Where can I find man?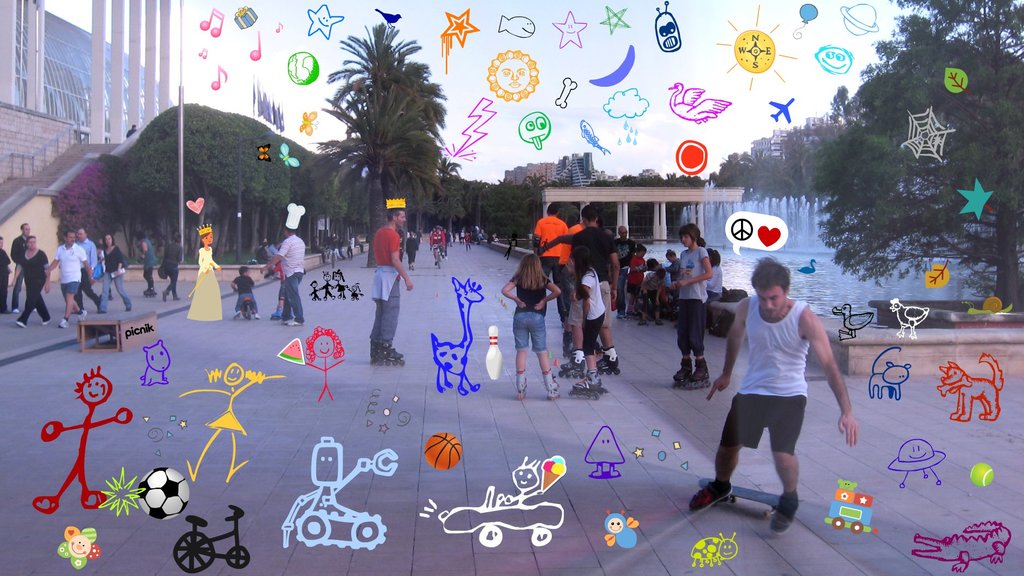
You can find it at detection(691, 262, 867, 518).
